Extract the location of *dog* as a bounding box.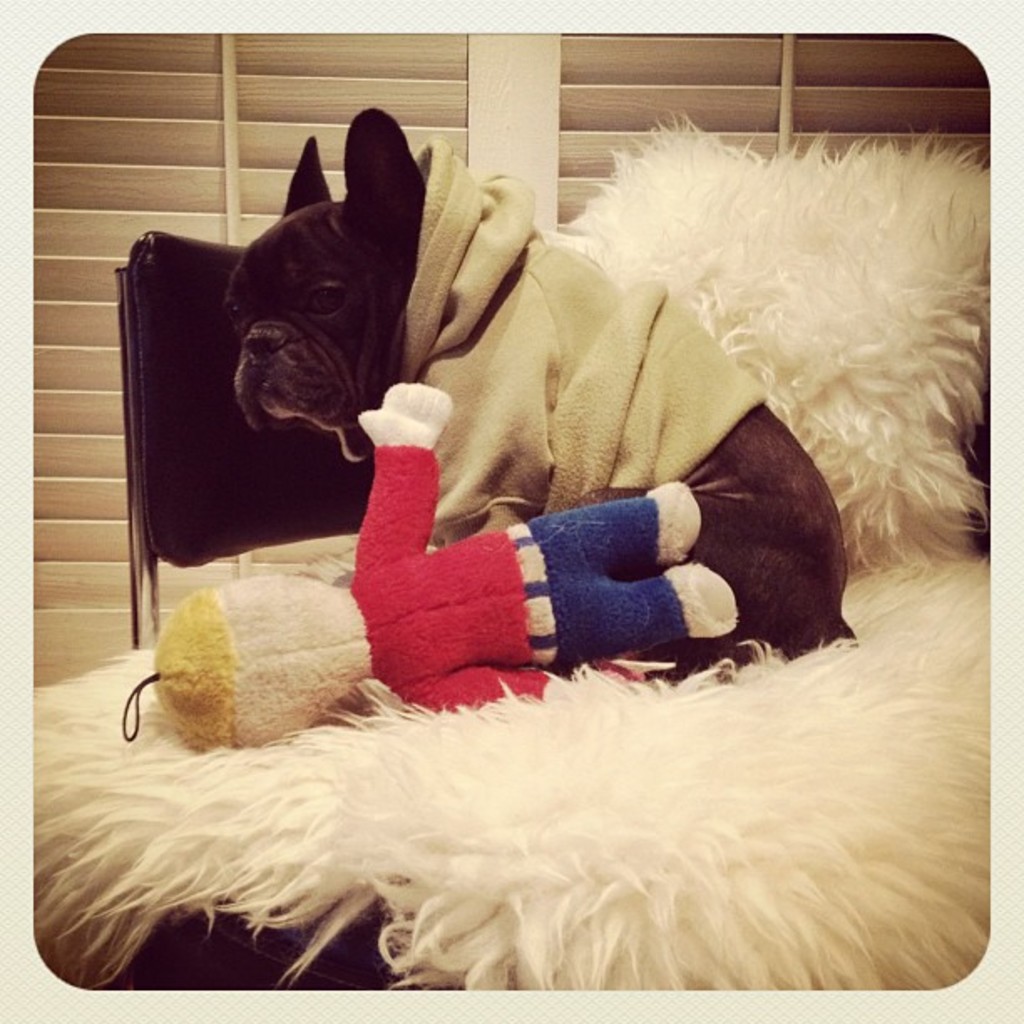
(224,109,847,701).
